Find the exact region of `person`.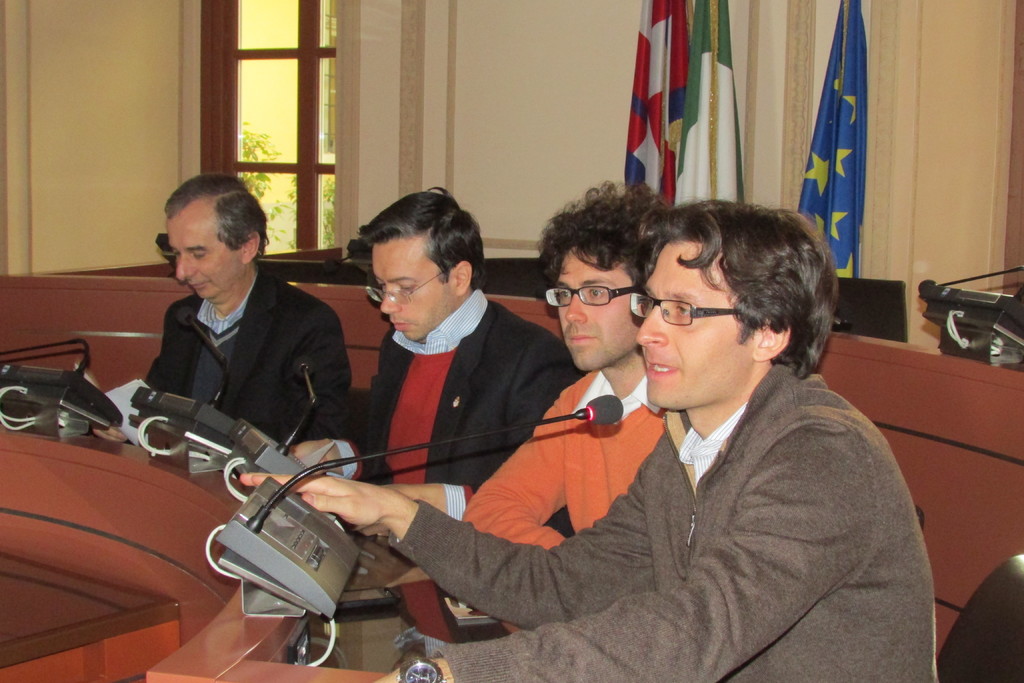
Exact region: bbox=(83, 170, 350, 462).
